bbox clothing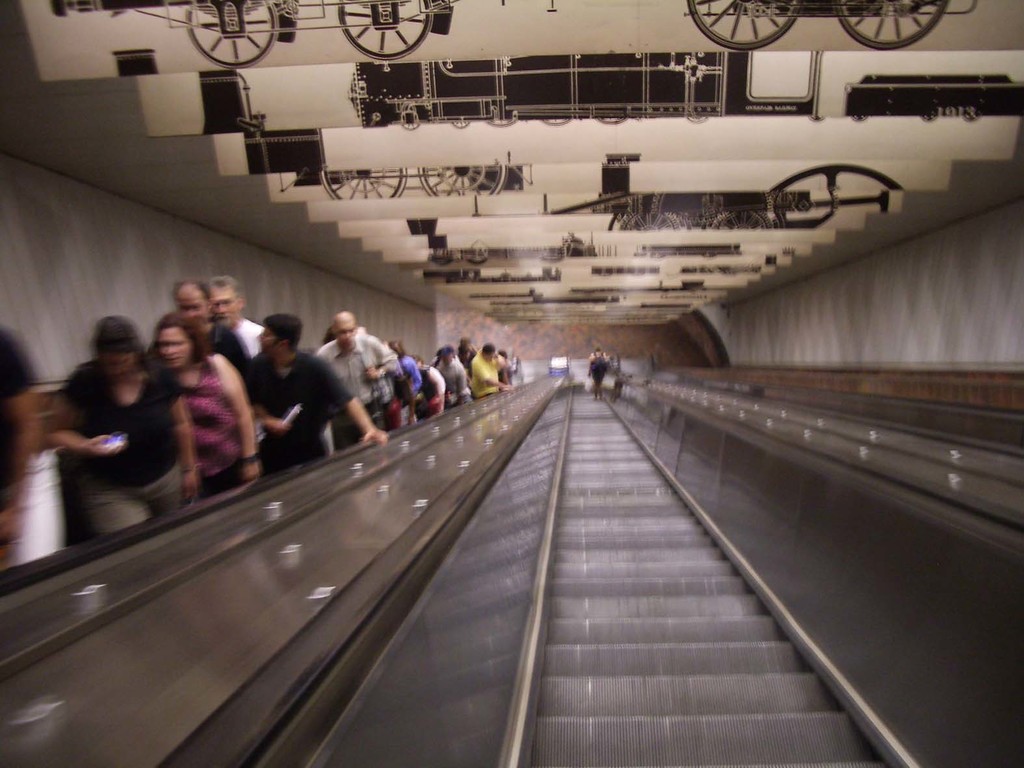
{"left": 231, "top": 311, "right": 257, "bottom": 360}
